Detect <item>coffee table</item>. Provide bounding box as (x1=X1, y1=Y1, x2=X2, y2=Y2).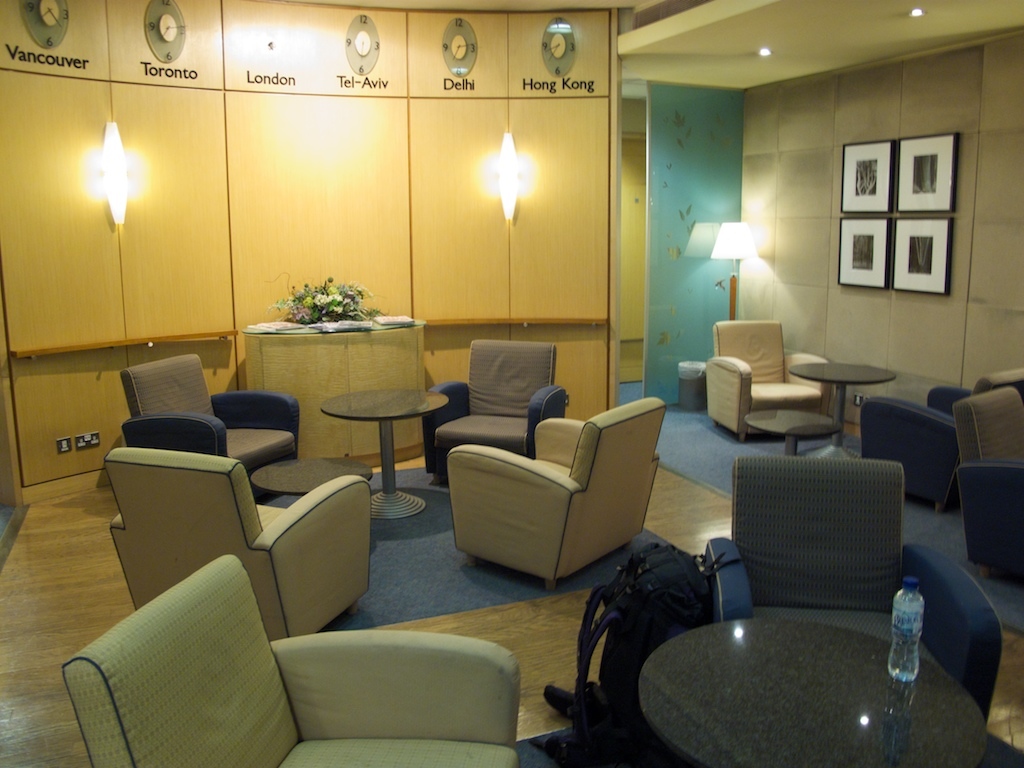
(x1=306, y1=372, x2=449, y2=518).
